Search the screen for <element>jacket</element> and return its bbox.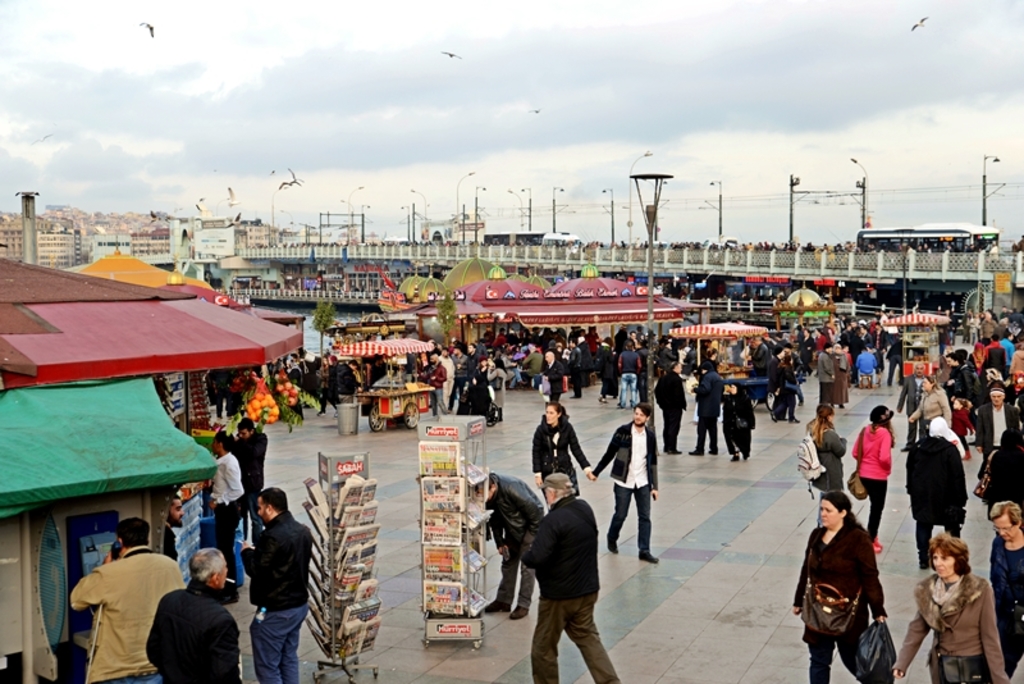
Found: (849,424,890,480).
